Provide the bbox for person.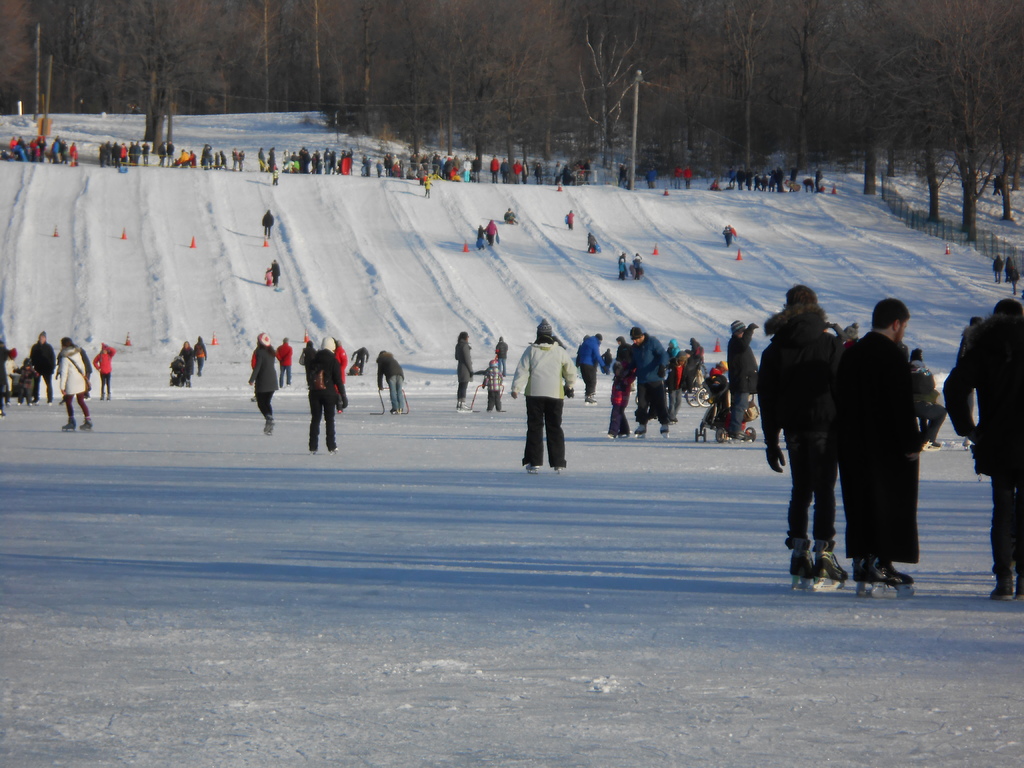
BBox(58, 335, 97, 431).
